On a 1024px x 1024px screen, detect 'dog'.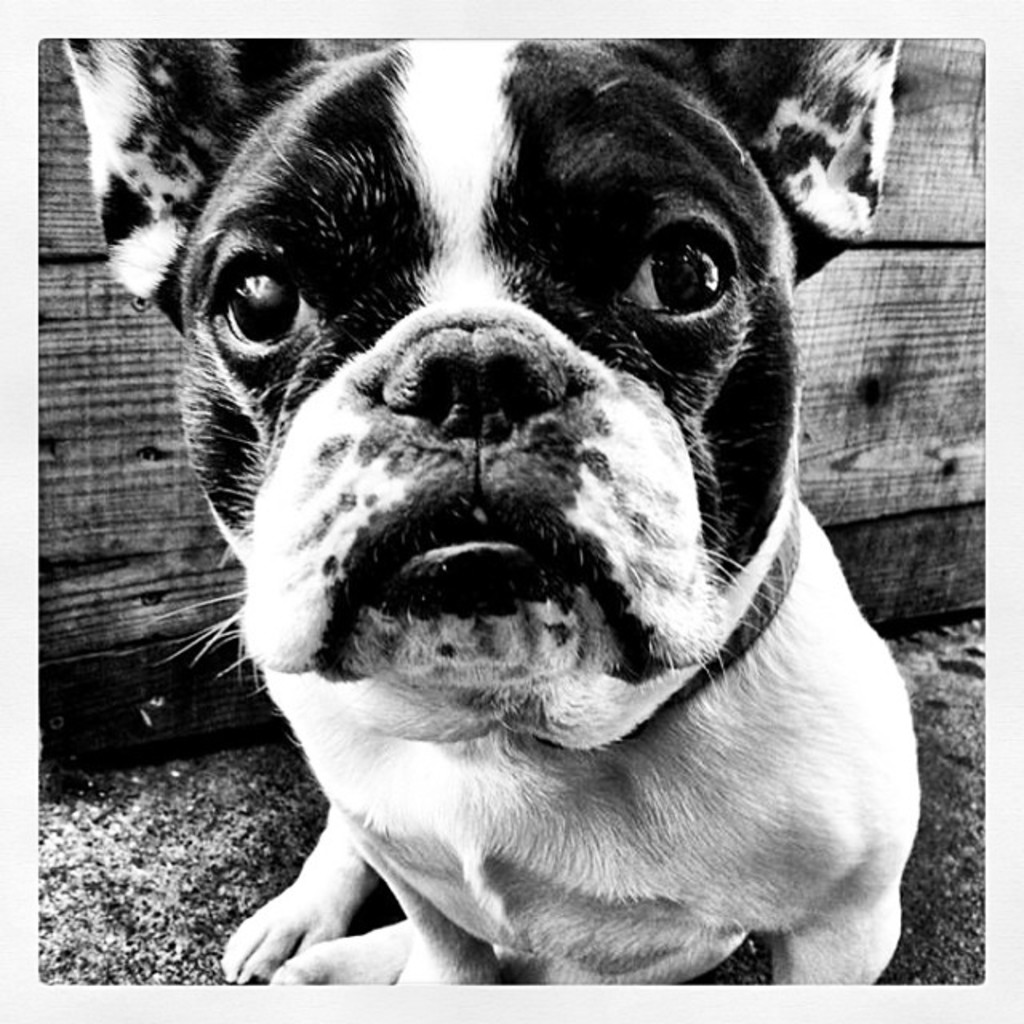
pyautogui.locateOnScreen(59, 37, 917, 986).
